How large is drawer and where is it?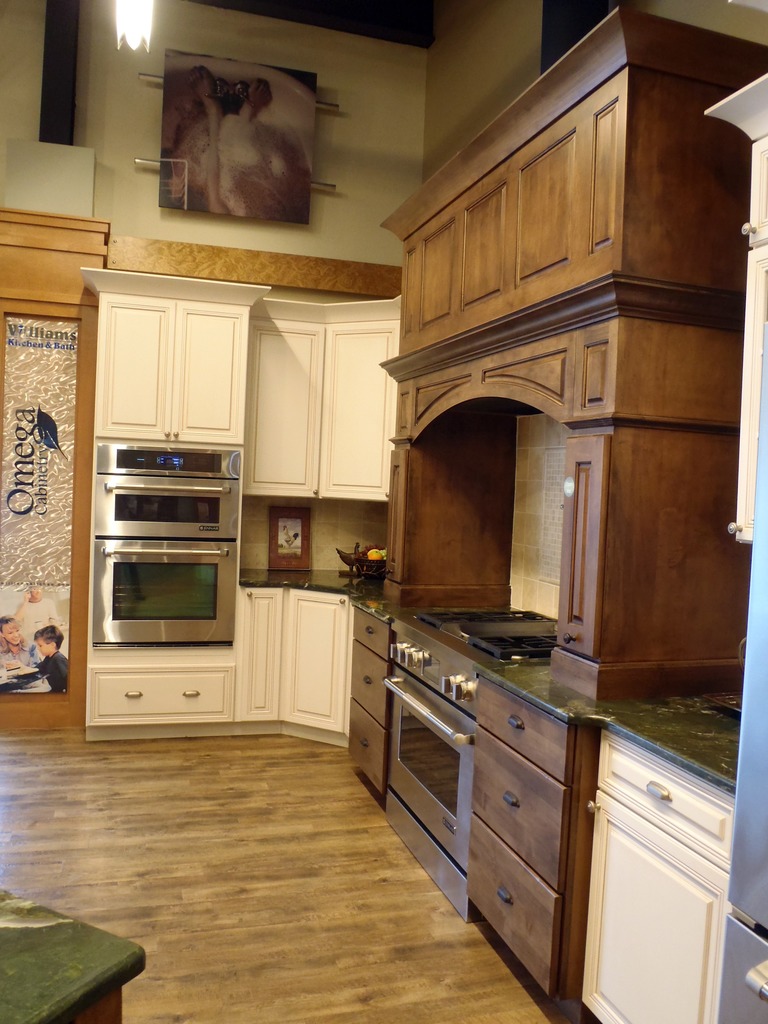
Bounding box: <bbox>470, 810, 561, 996</bbox>.
